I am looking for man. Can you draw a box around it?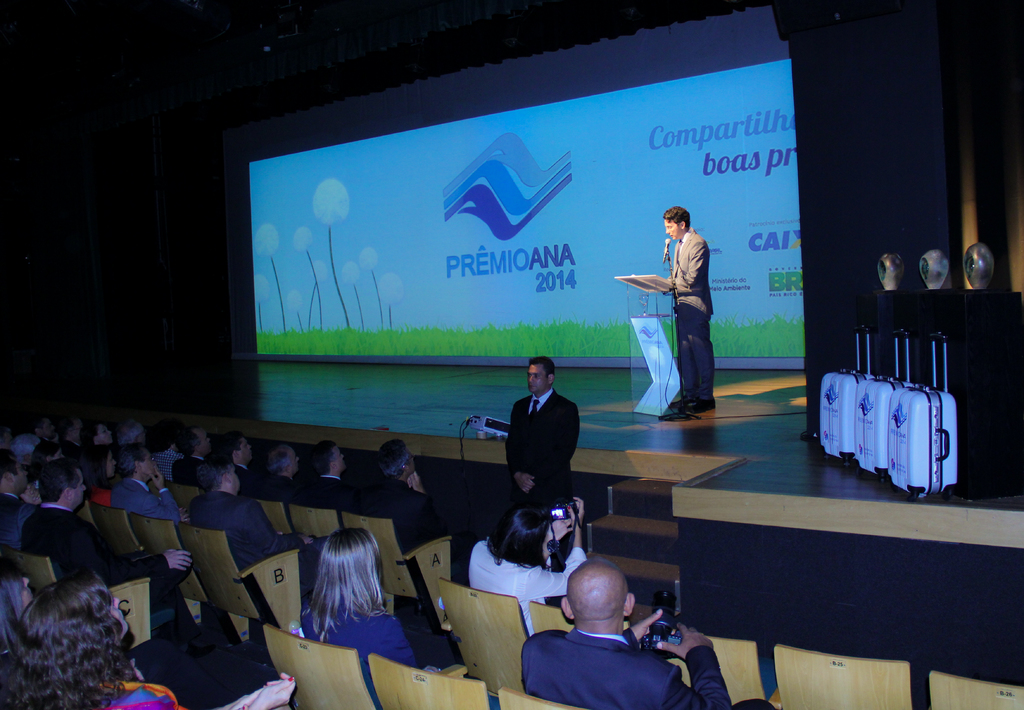
Sure, the bounding box is locate(151, 417, 181, 481).
